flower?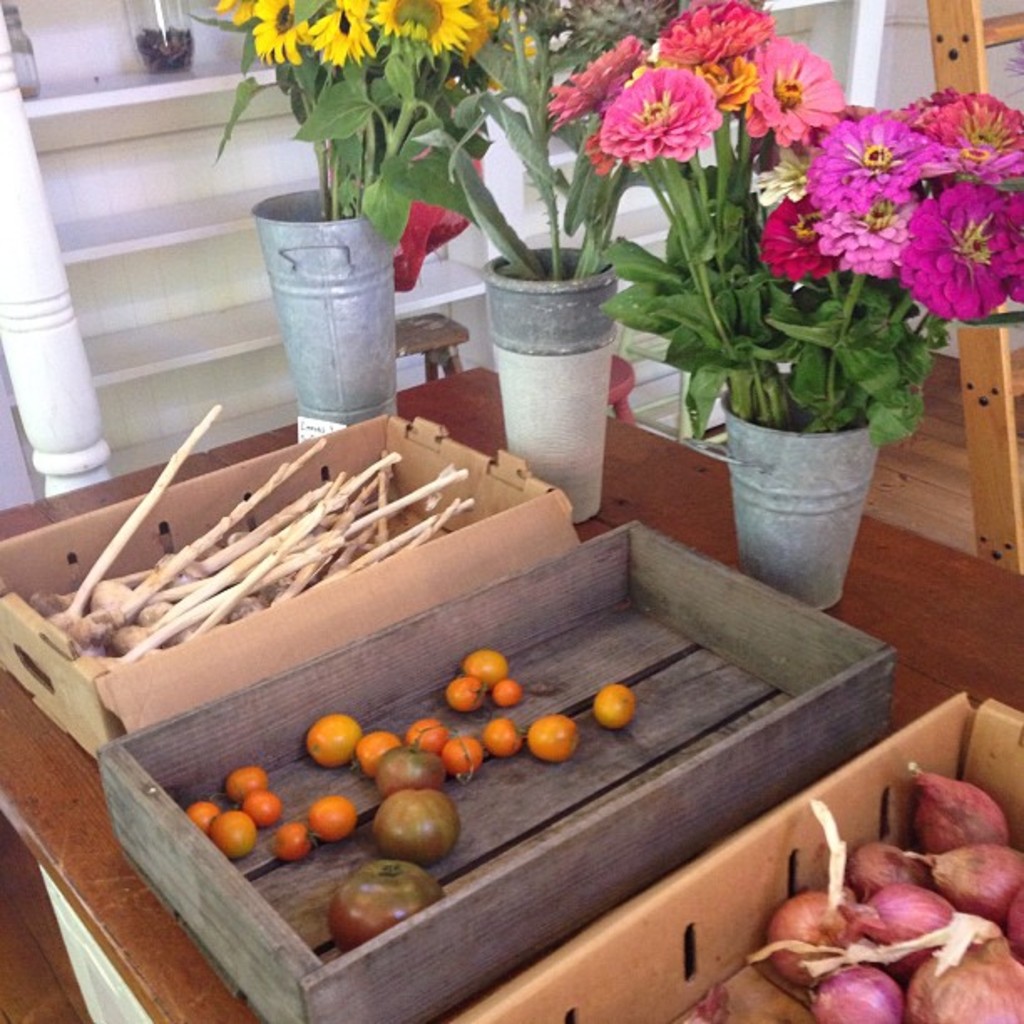
(x1=316, y1=0, x2=378, y2=64)
